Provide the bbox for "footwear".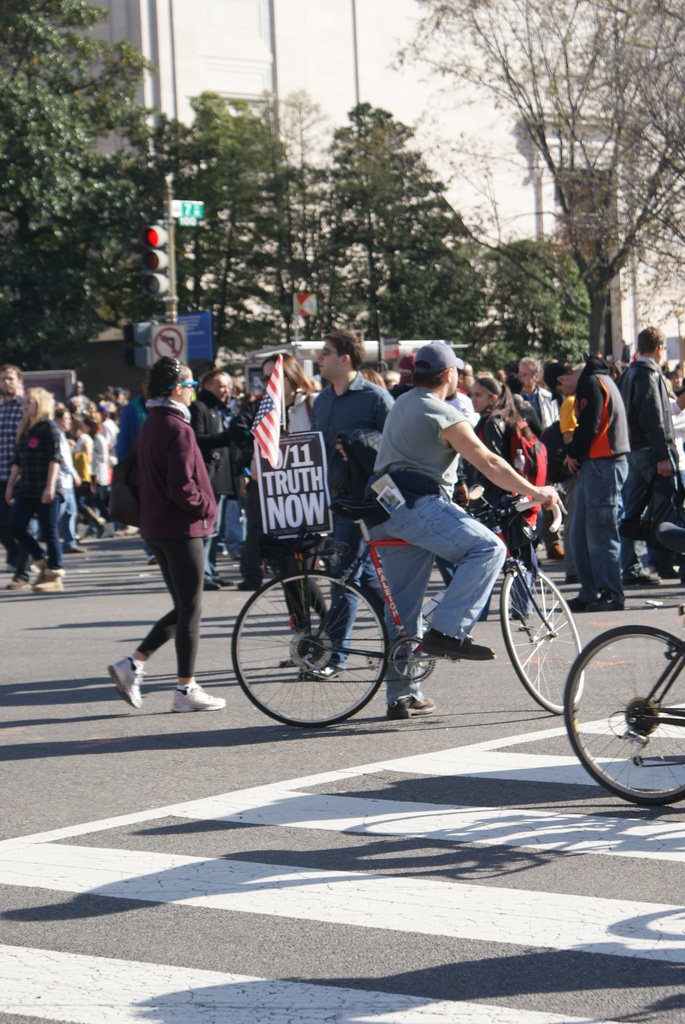
387/686/436/721.
